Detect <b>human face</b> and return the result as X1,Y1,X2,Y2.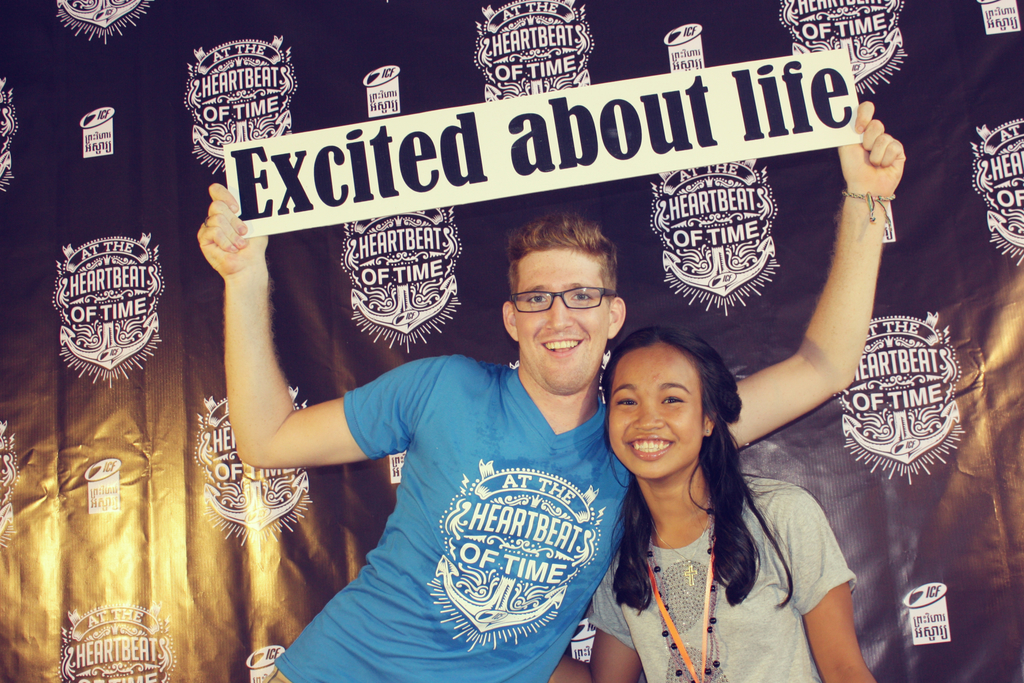
608,347,701,476.
